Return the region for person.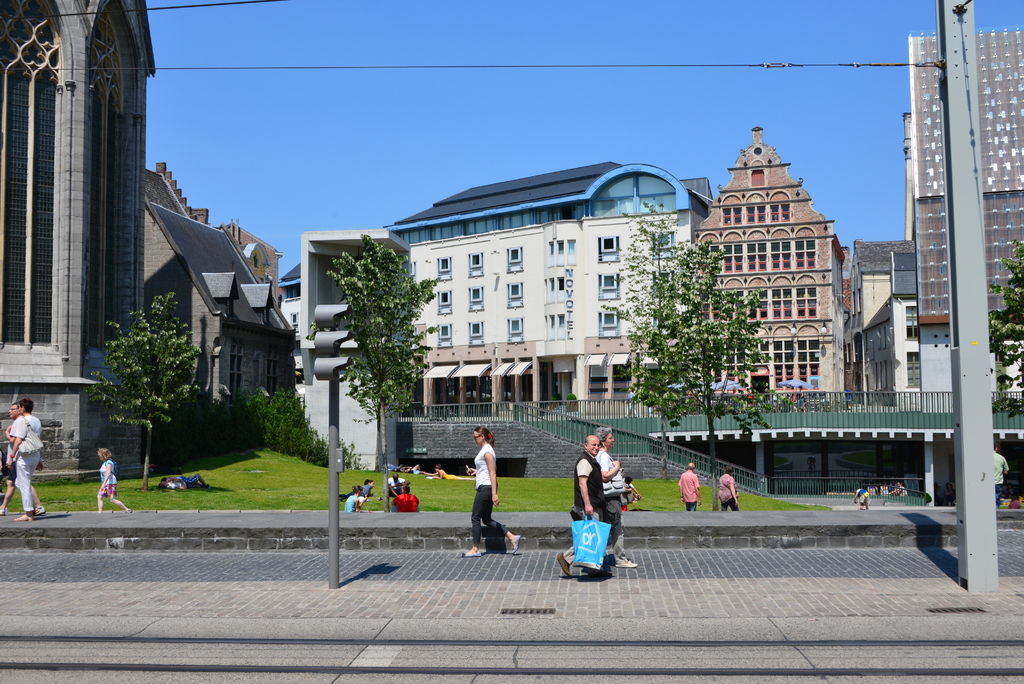
{"left": 343, "top": 480, "right": 367, "bottom": 512}.
